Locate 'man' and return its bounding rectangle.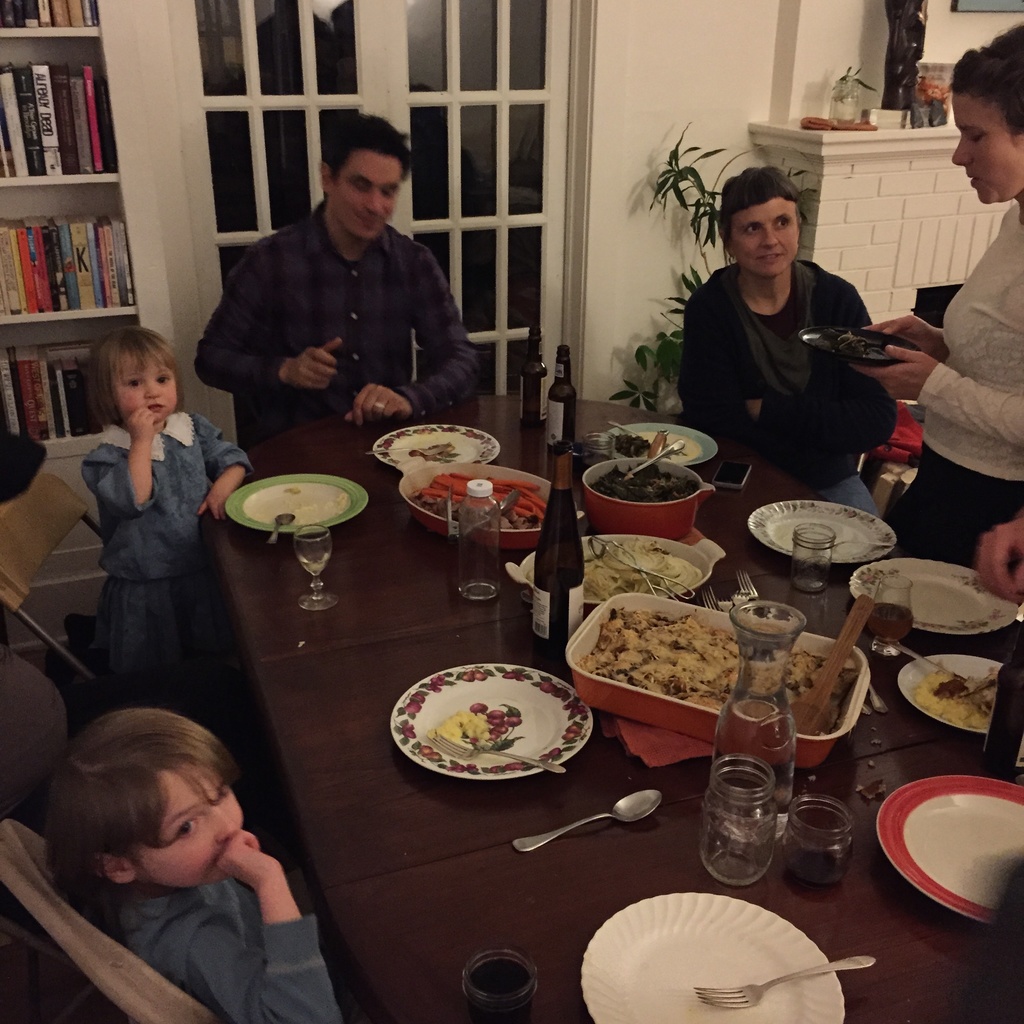
<region>191, 135, 506, 428</region>.
